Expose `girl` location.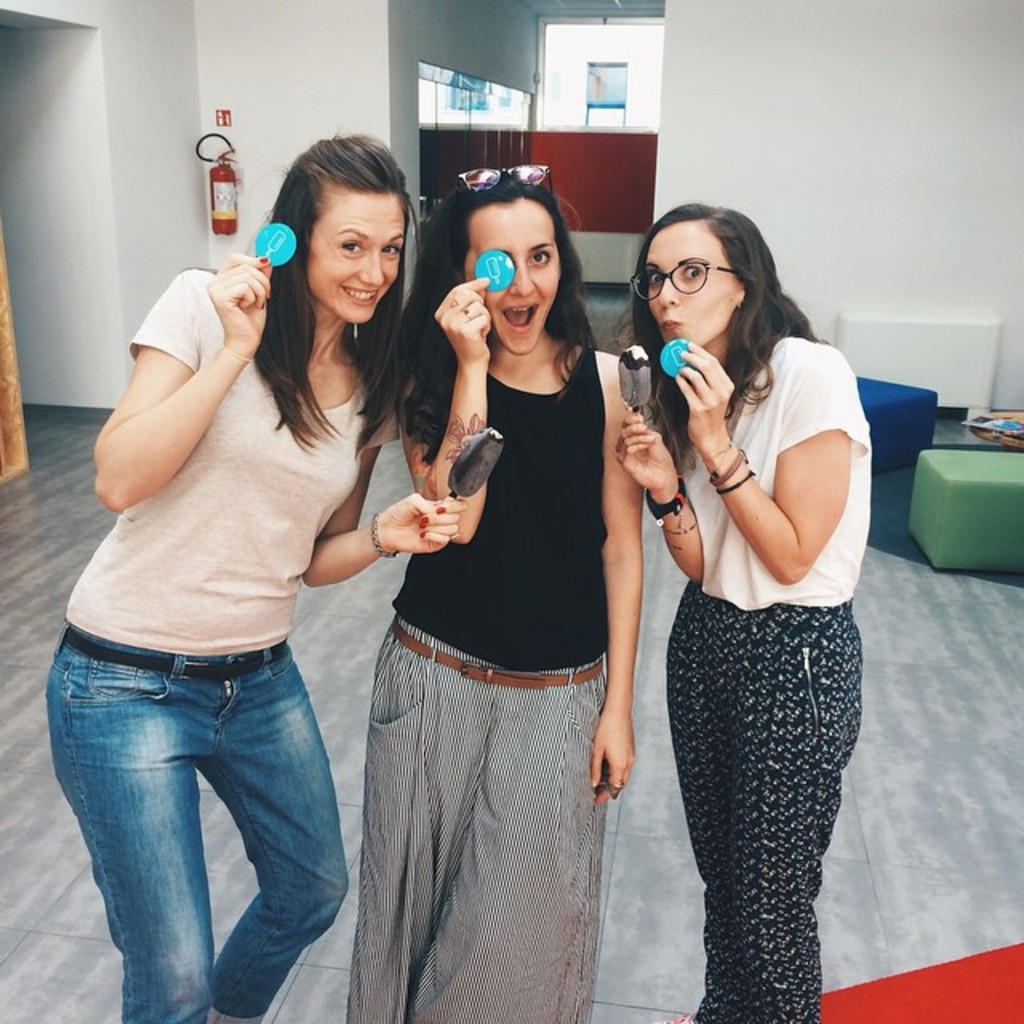
Exposed at box(338, 155, 651, 1022).
